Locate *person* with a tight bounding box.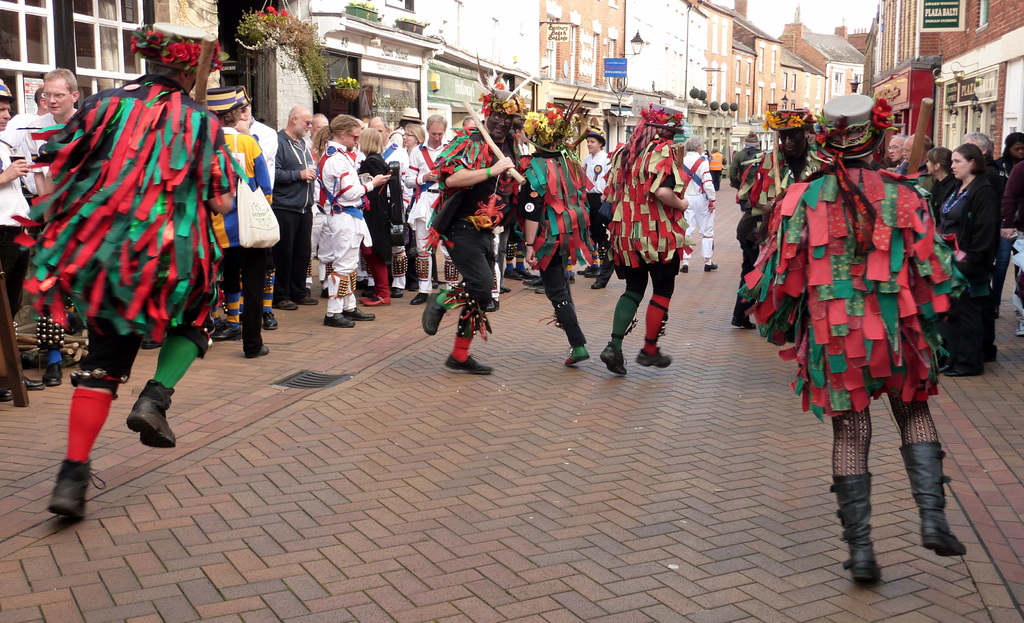
l=739, t=103, r=825, b=331.
